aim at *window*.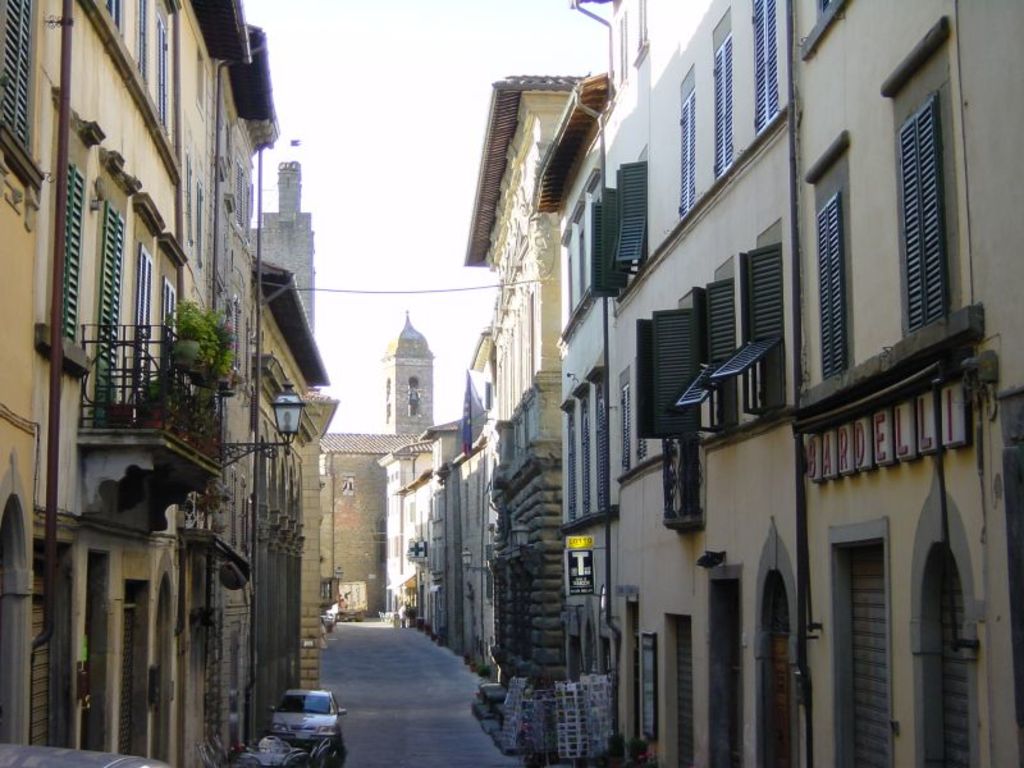
Aimed at Rect(887, 33, 966, 374).
